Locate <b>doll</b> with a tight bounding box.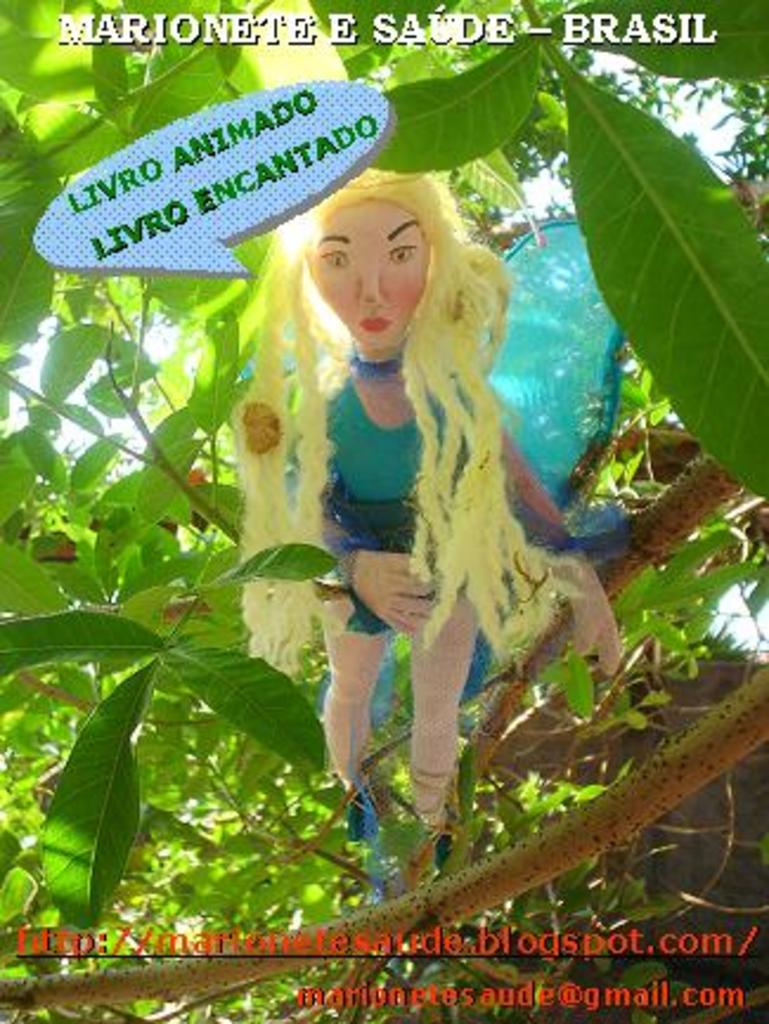
left=248, top=158, right=615, bottom=851.
